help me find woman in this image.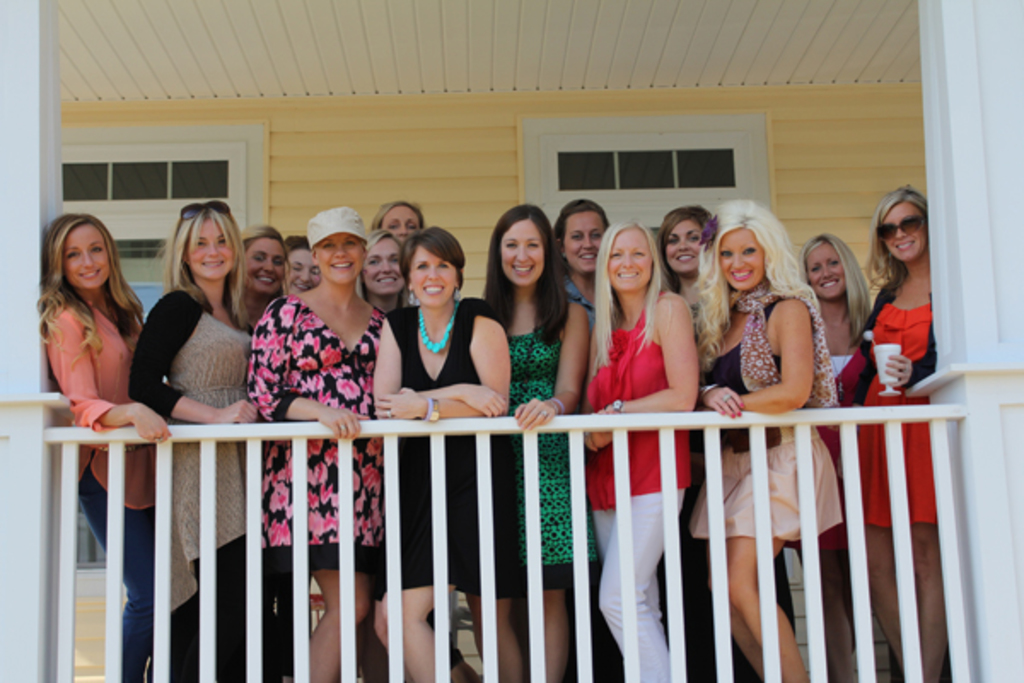
Found it: select_region(365, 232, 408, 306).
